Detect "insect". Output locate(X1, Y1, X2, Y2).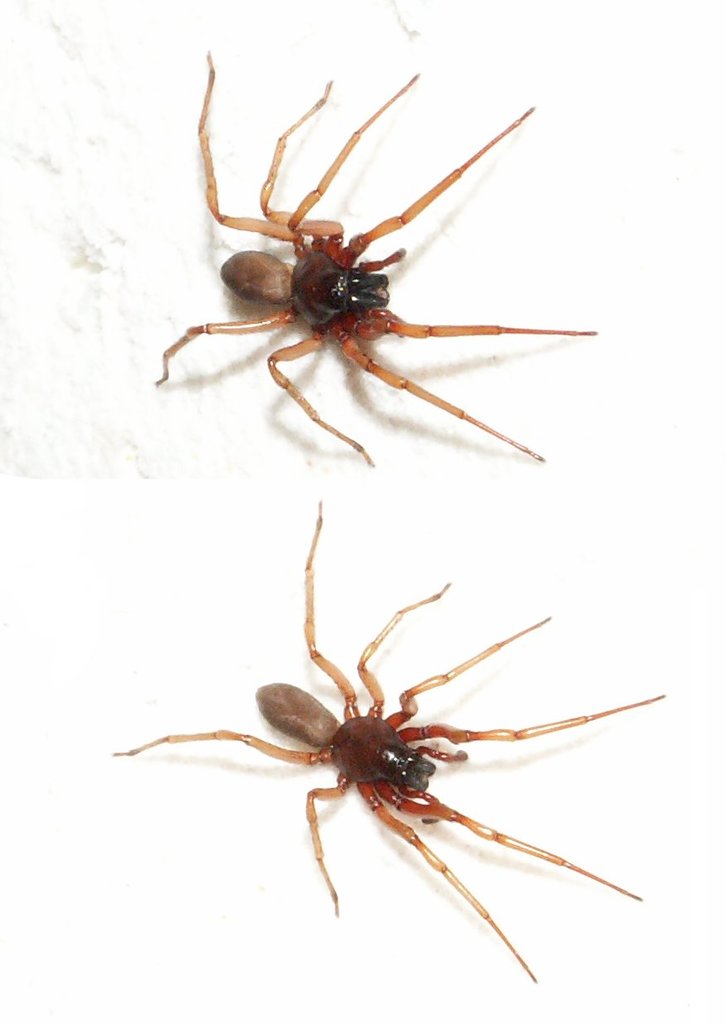
locate(111, 496, 668, 991).
